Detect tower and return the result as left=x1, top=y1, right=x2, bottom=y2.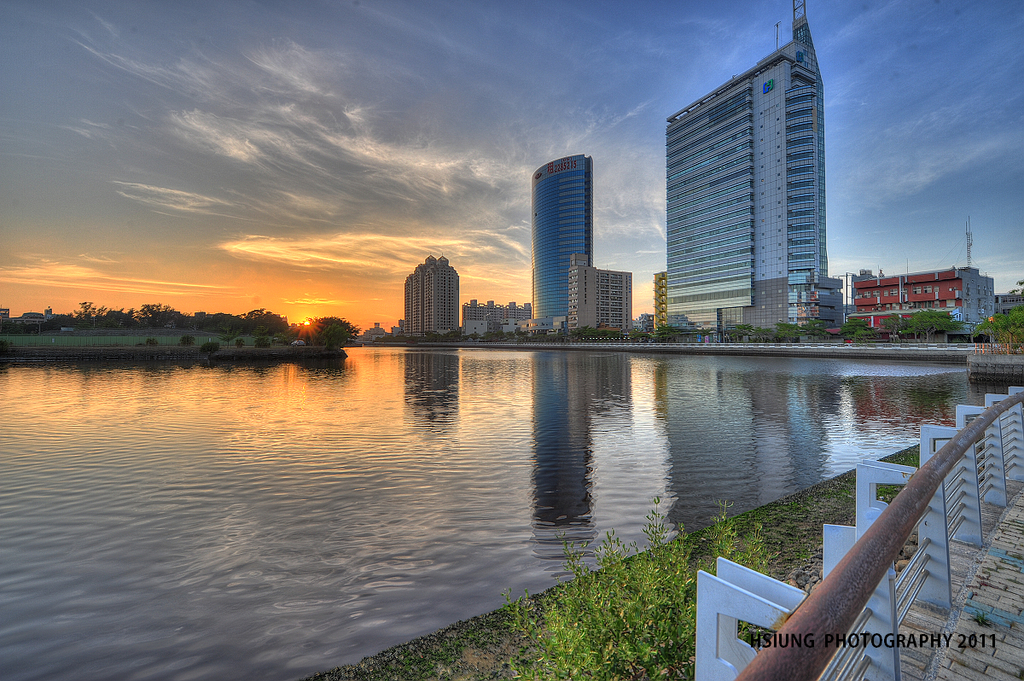
left=657, top=16, right=850, bottom=331.
